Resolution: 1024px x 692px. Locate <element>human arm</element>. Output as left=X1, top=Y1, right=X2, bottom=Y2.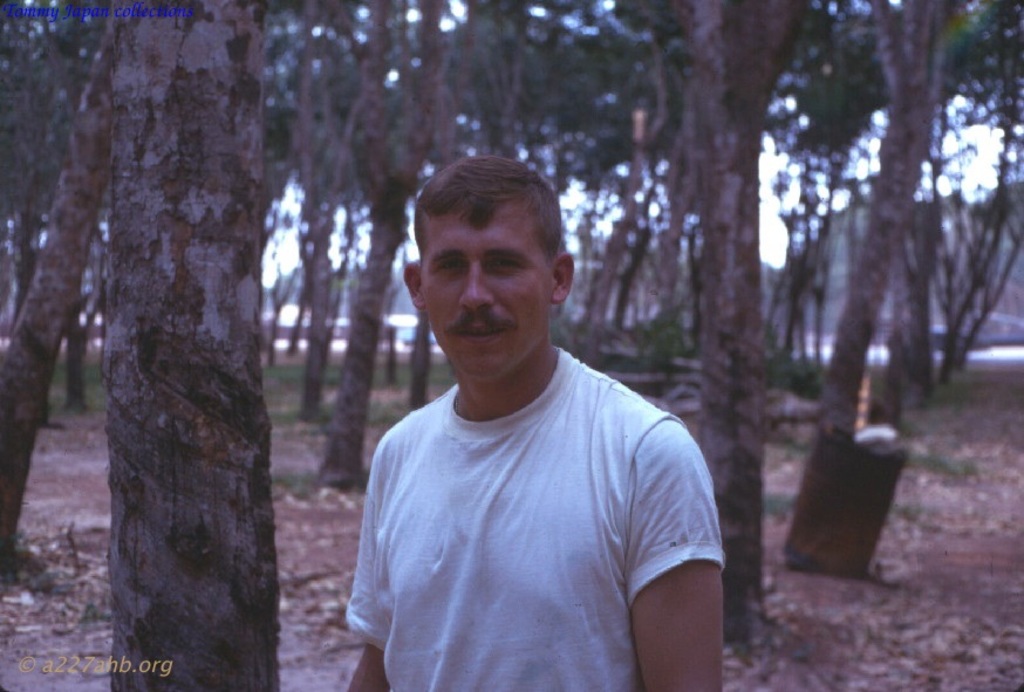
left=616, top=432, right=724, bottom=671.
